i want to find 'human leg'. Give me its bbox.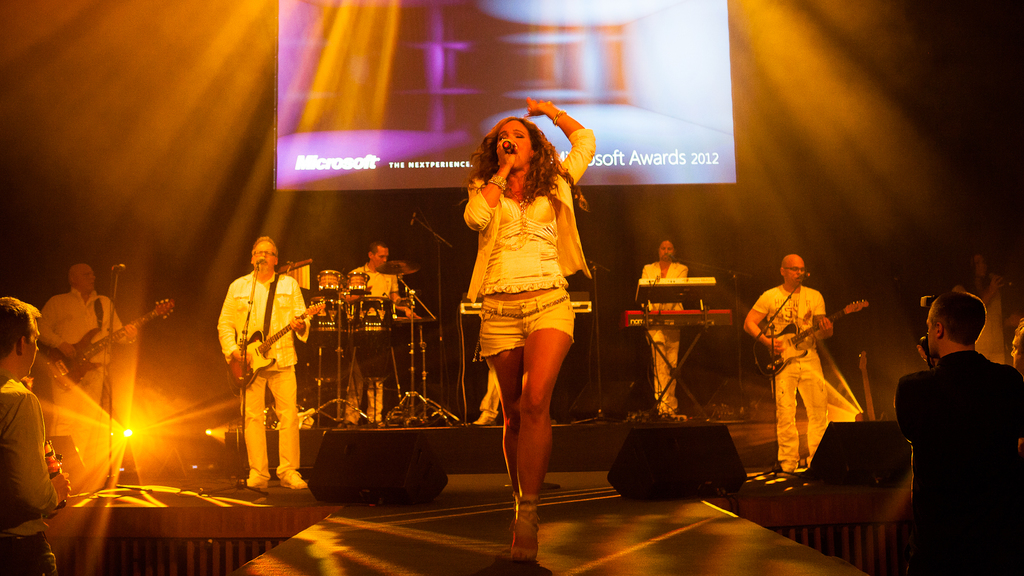
select_region(667, 327, 680, 420).
